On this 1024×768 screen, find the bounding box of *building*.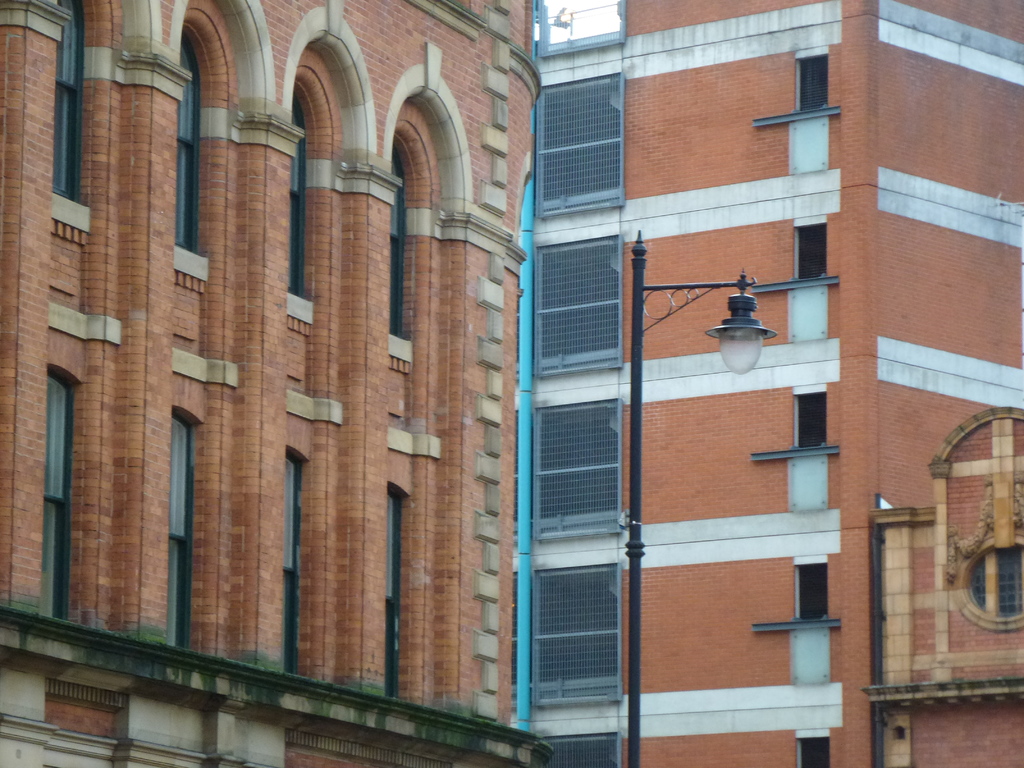
Bounding box: [left=508, top=0, right=1023, bottom=767].
